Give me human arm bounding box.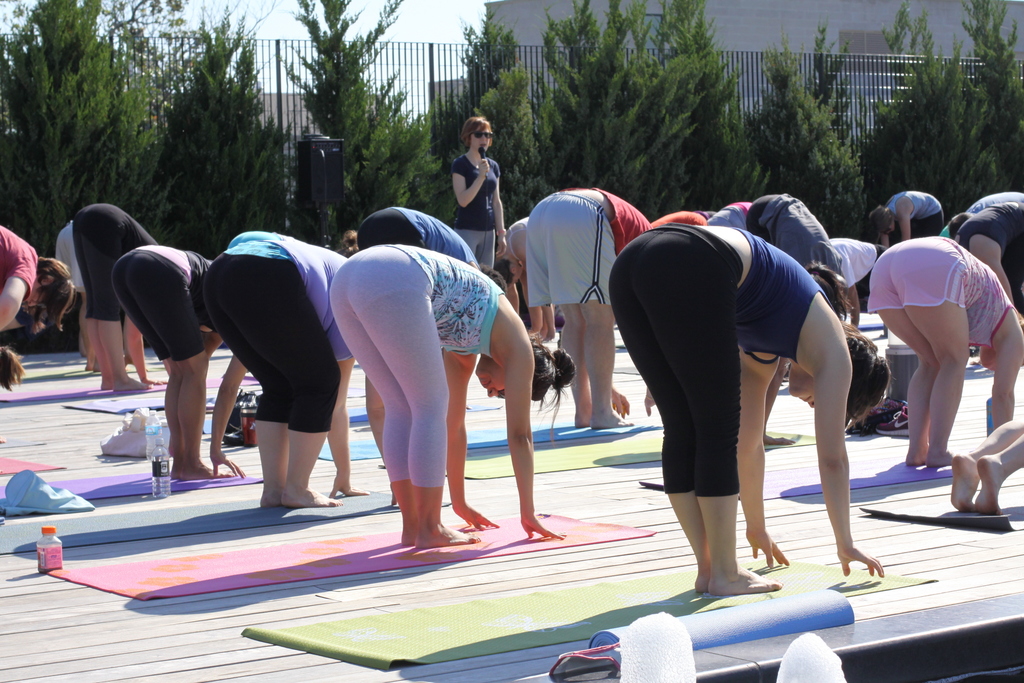
detection(736, 357, 787, 568).
